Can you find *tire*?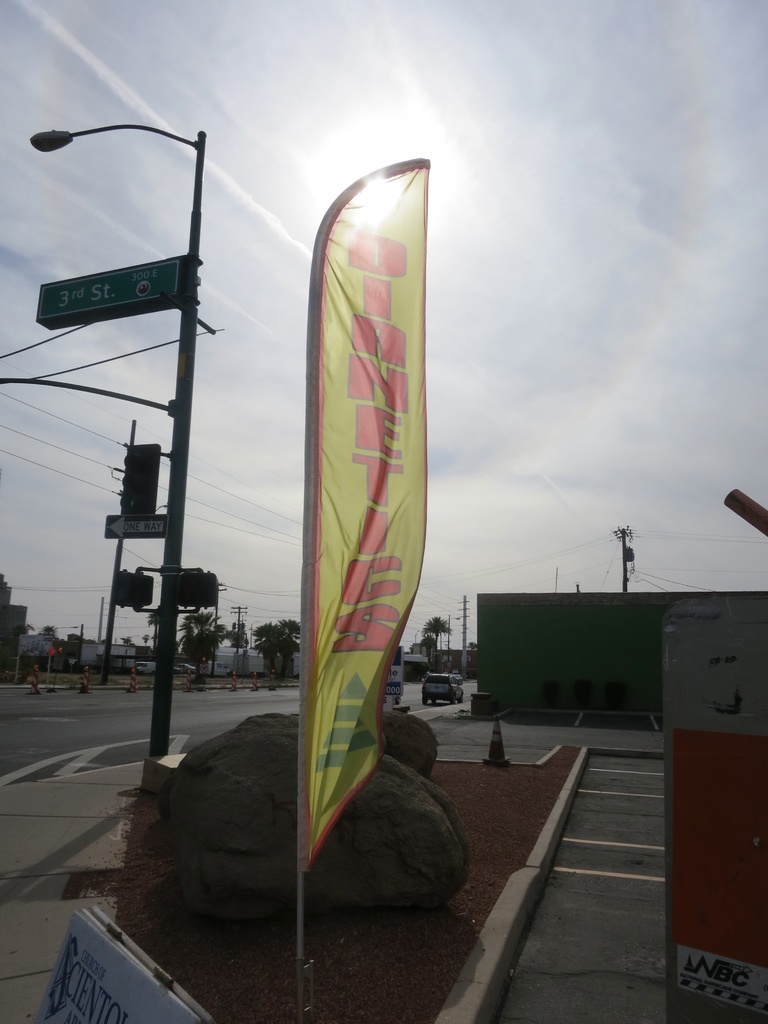
Yes, bounding box: x1=433 y1=698 x2=444 y2=705.
